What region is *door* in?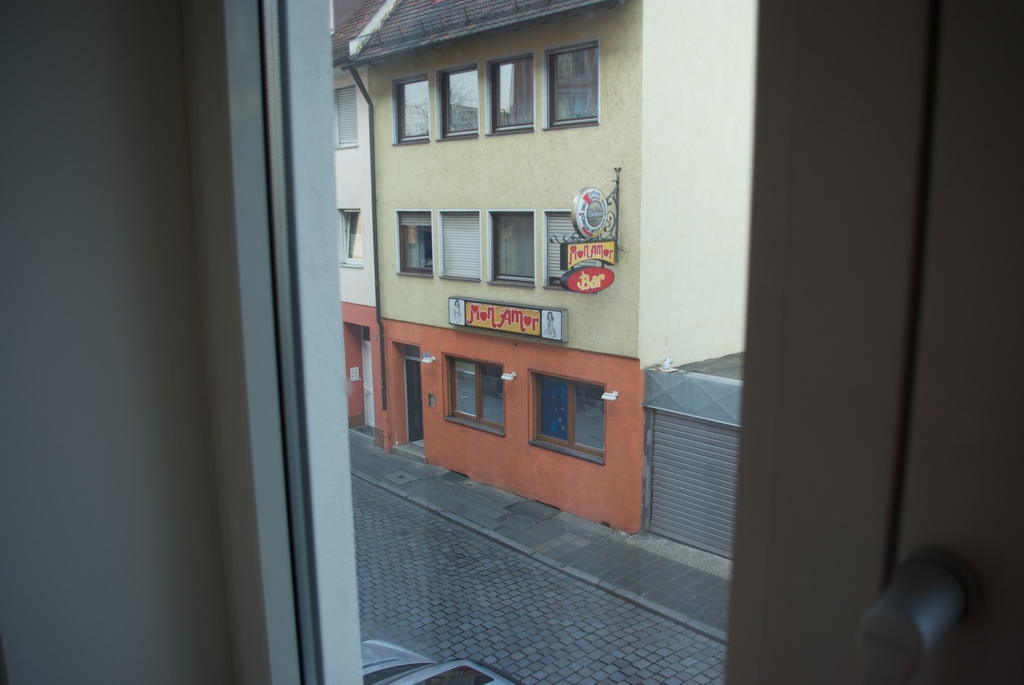
[393, 358, 425, 447].
